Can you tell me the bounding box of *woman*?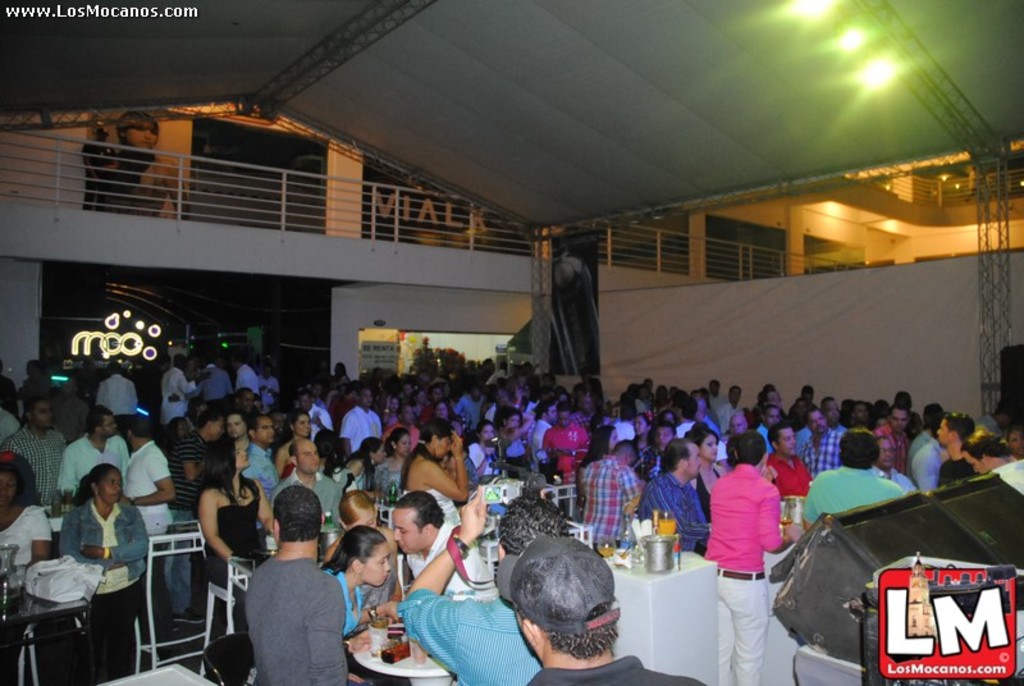
locate(343, 438, 388, 489).
